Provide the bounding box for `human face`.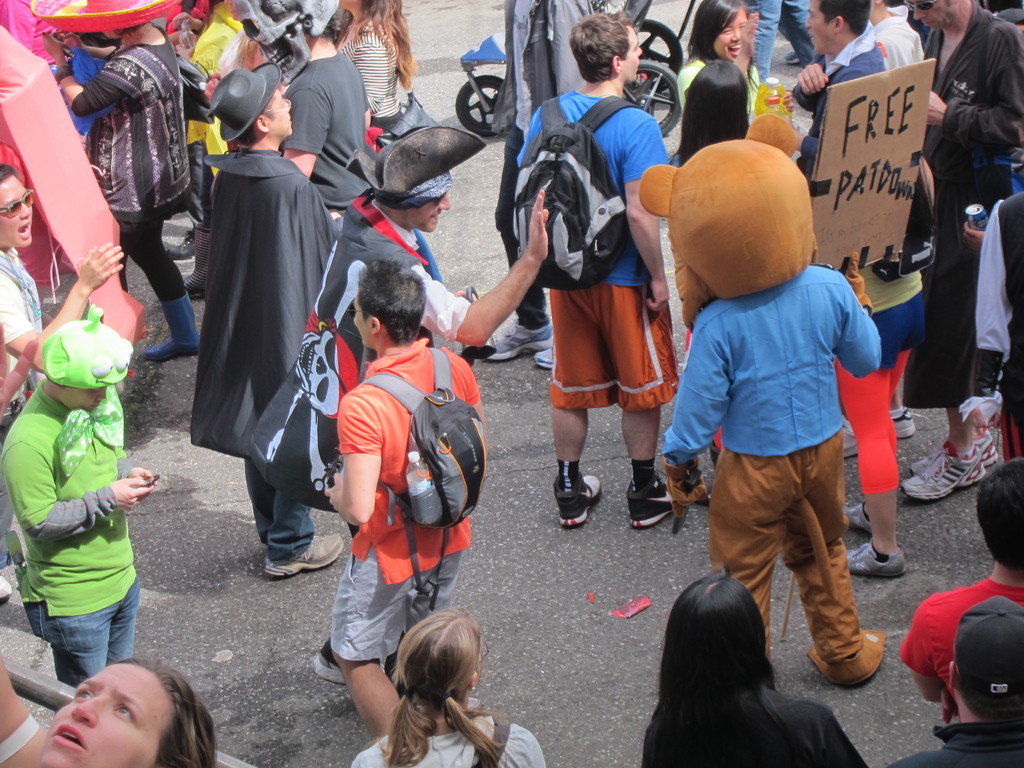
<box>404,192,447,232</box>.
